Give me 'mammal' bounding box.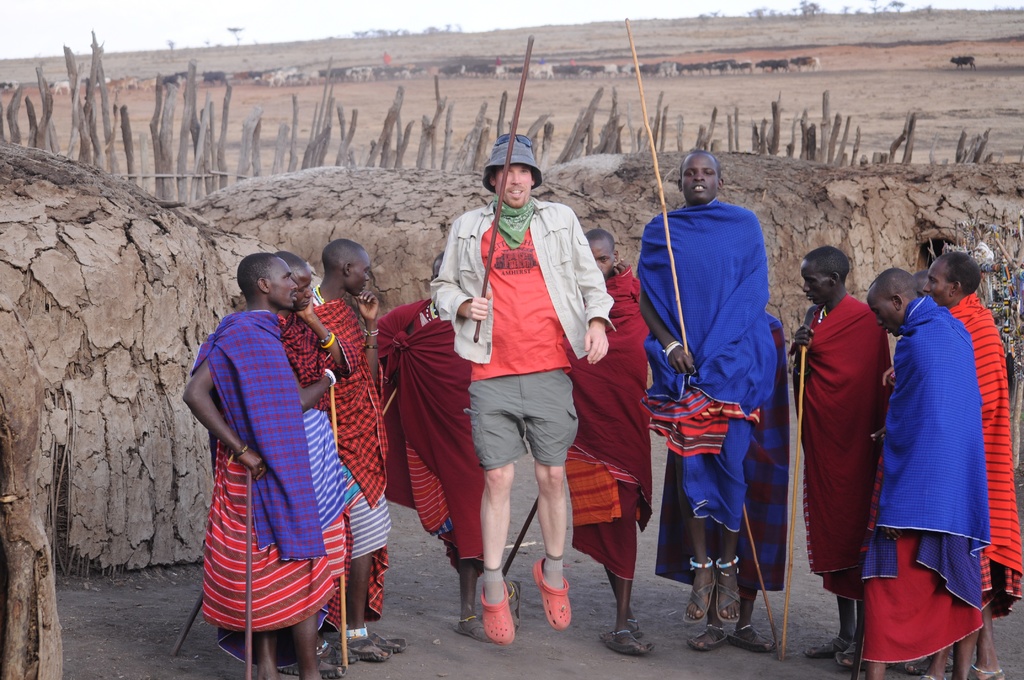
<region>46, 79, 74, 93</region>.
